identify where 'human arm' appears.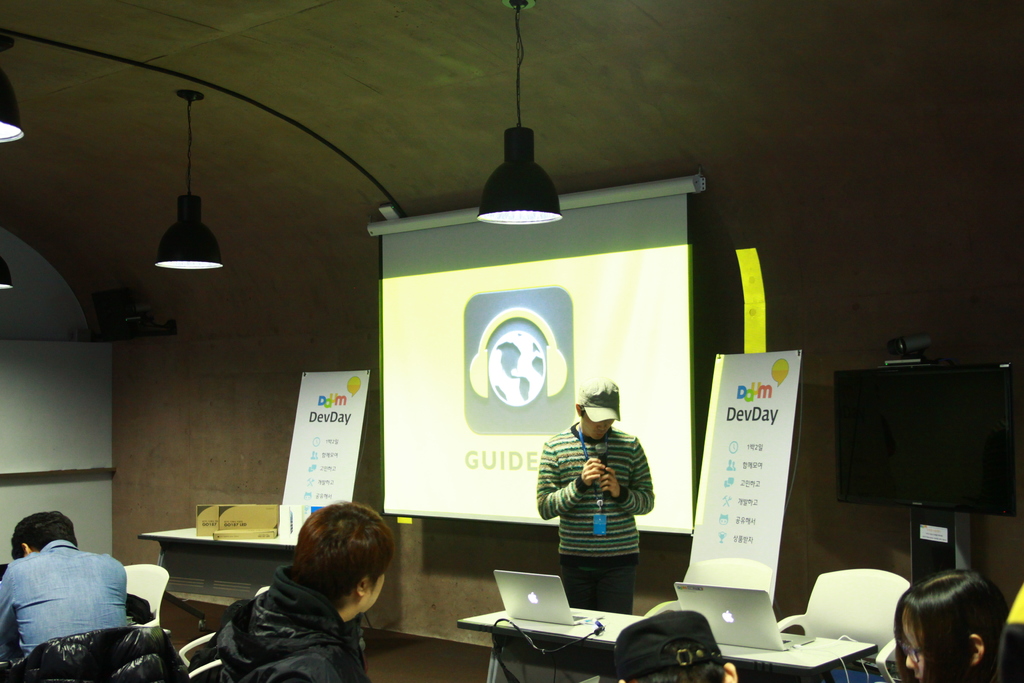
Appears at {"x1": 121, "y1": 559, "x2": 134, "y2": 597}.
